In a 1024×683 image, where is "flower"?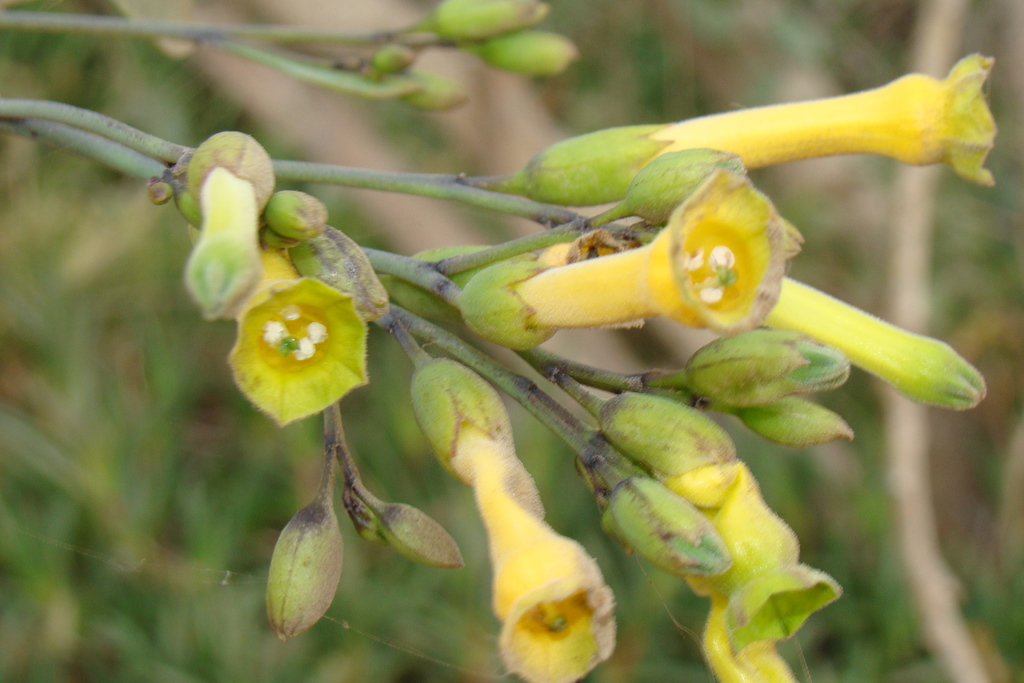
[184,169,259,325].
